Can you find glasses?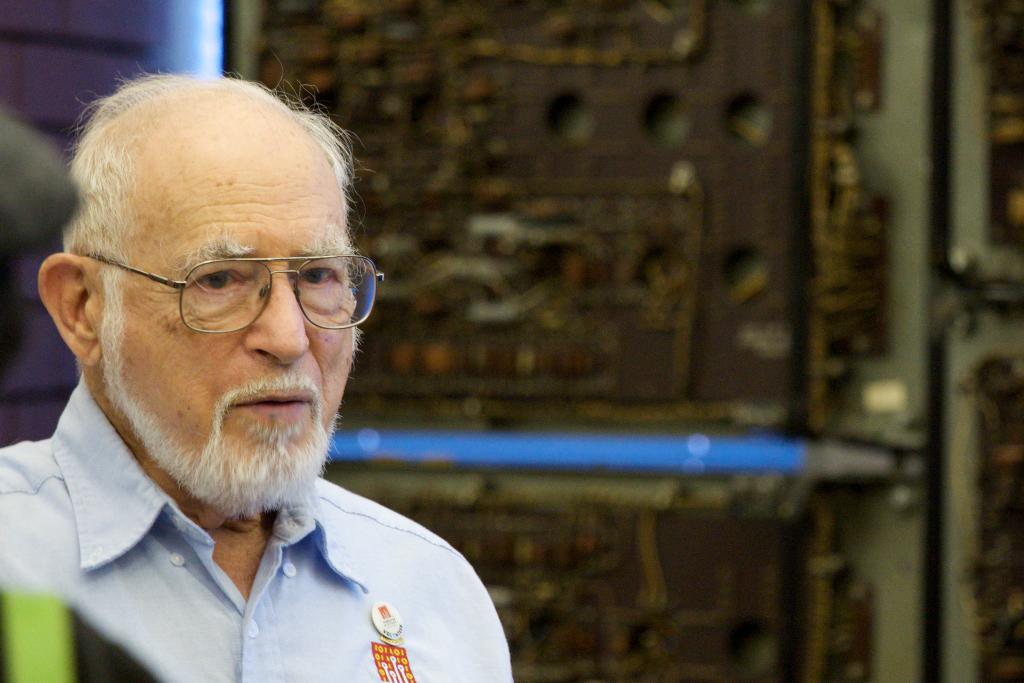
Yes, bounding box: select_region(77, 236, 363, 334).
